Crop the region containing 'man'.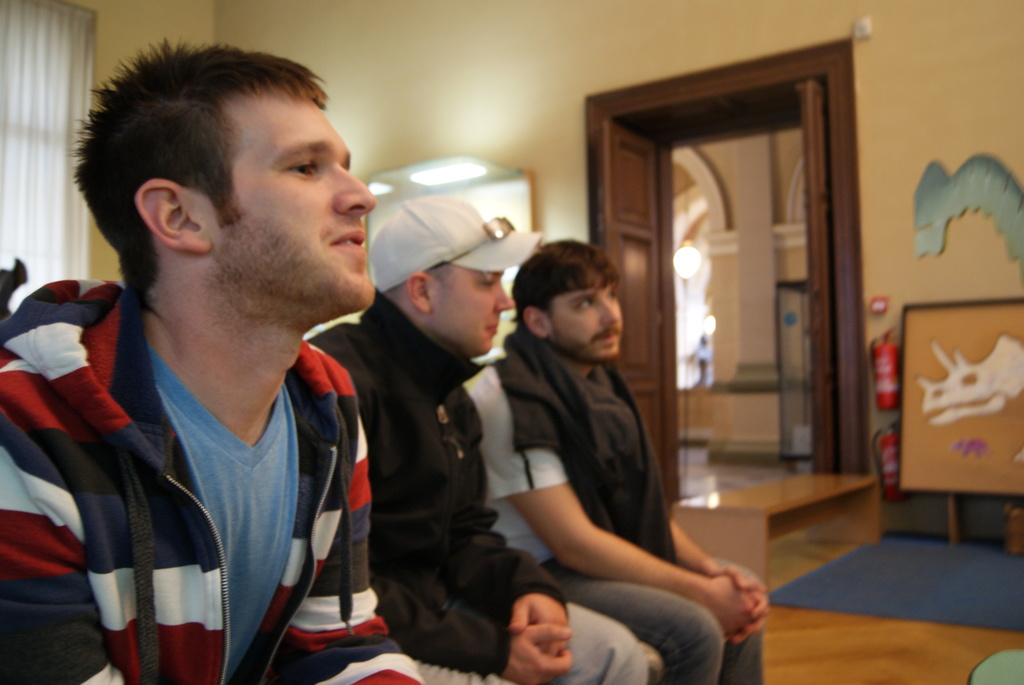
Crop region: x1=441 y1=239 x2=772 y2=684.
